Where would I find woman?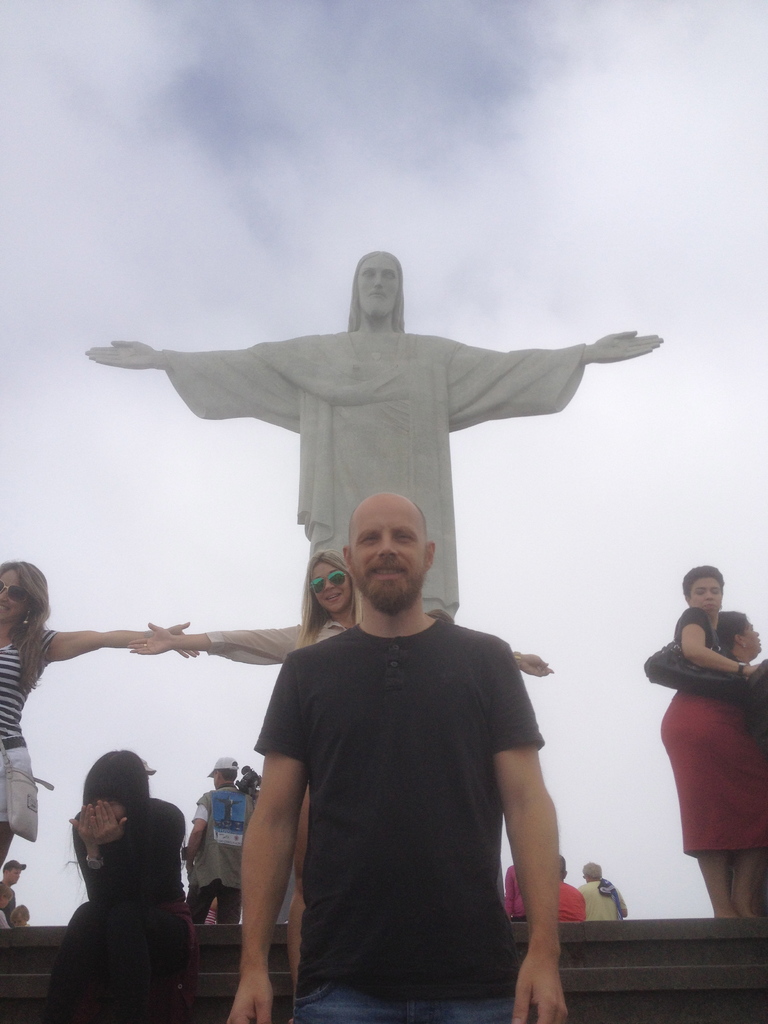
At select_region(0, 556, 197, 863).
